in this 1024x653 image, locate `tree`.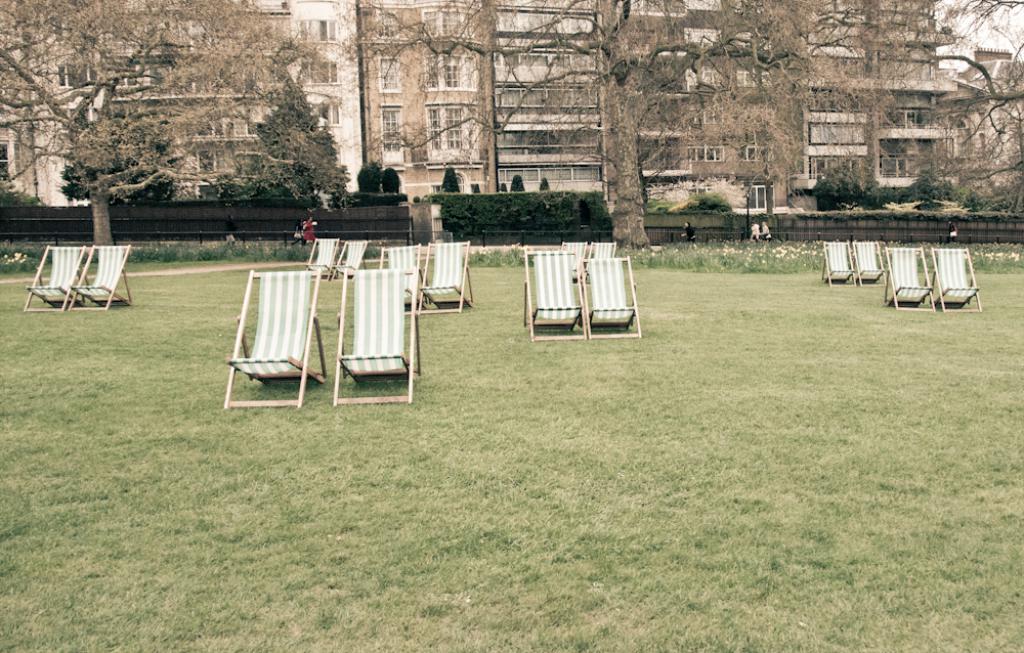
Bounding box: left=3, top=0, right=324, bottom=249.
